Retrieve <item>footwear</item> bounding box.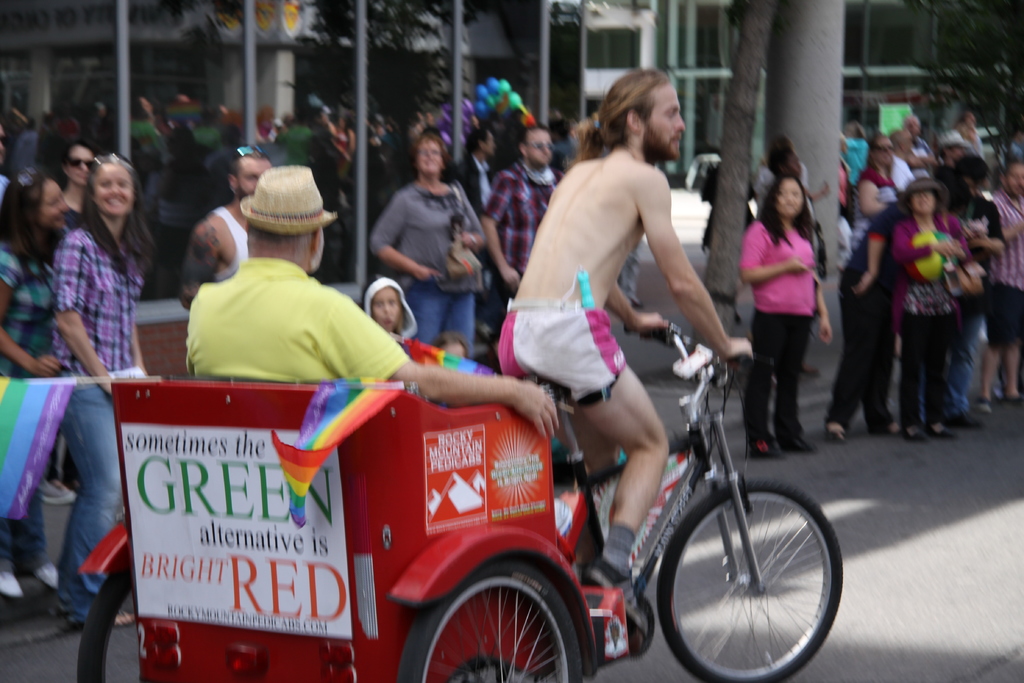
Bounding box: crop(749, 433, 781, 457).
